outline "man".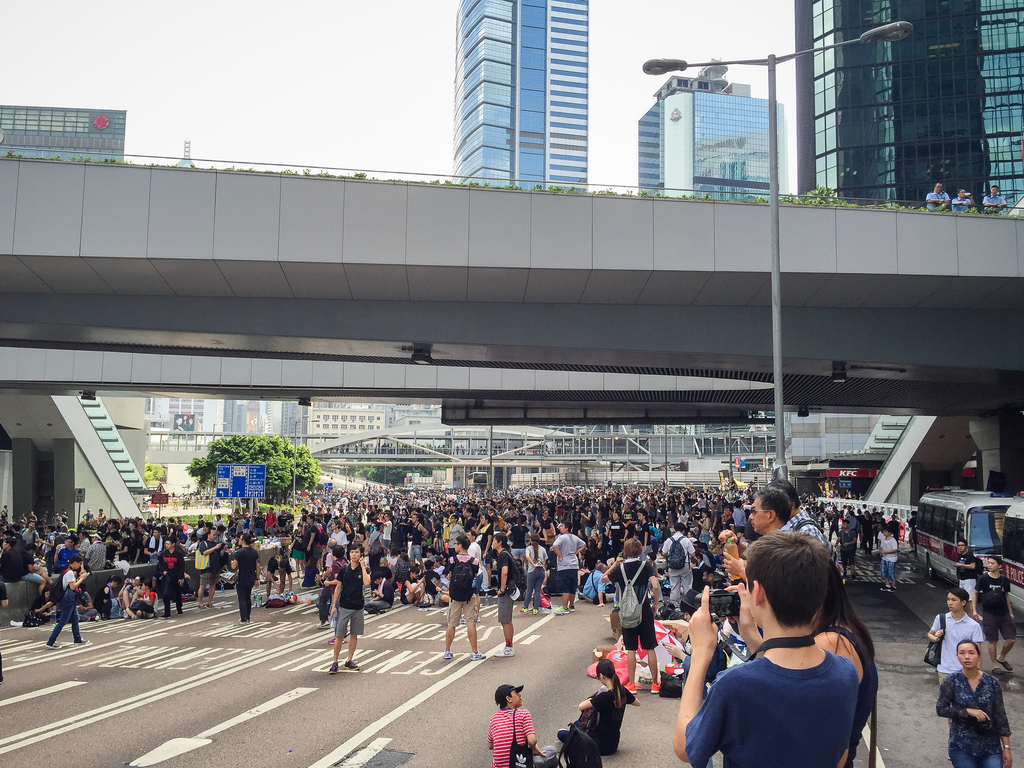
Outline: 673 523 859 764.
